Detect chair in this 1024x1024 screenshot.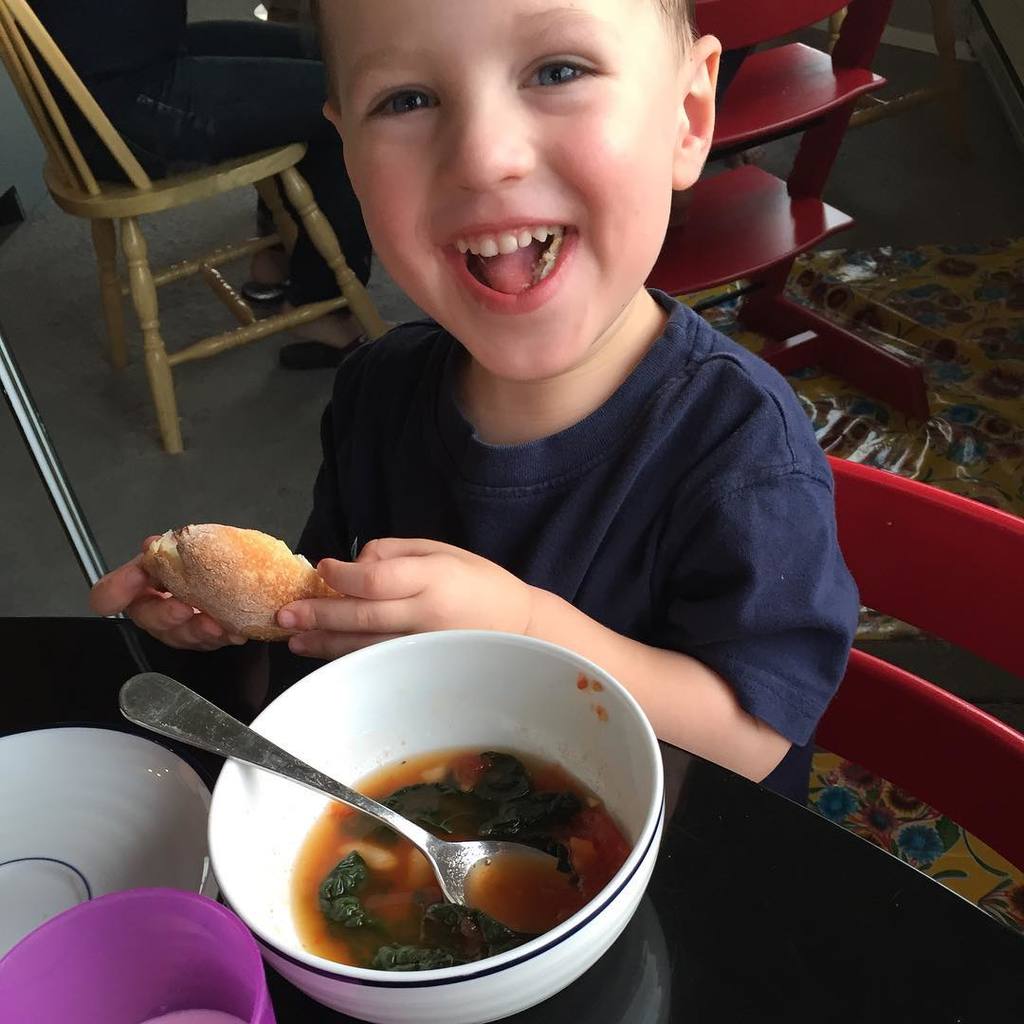
Detection: 0 0 394 451.
